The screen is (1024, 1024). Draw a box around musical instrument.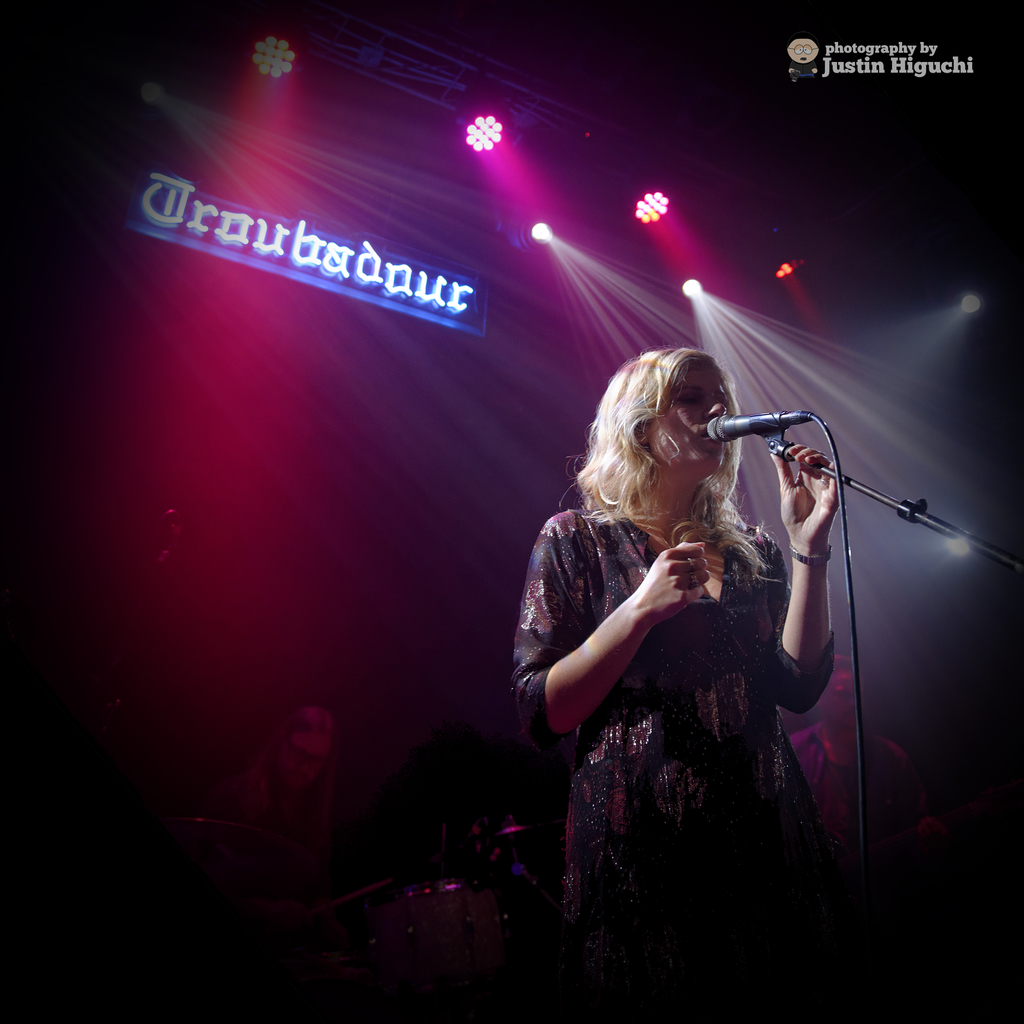
x1=381 y1=880 x2=486 y2=969.
